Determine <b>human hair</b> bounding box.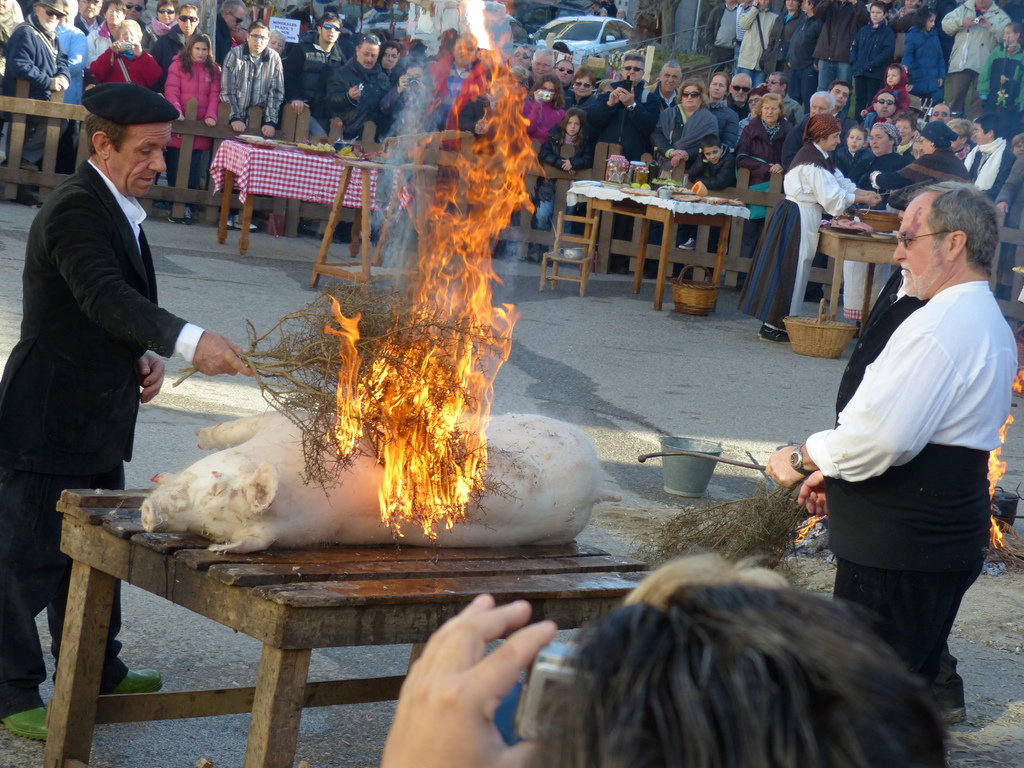
Determined: (x1=530, y1=74, x2=567, y2=109).
